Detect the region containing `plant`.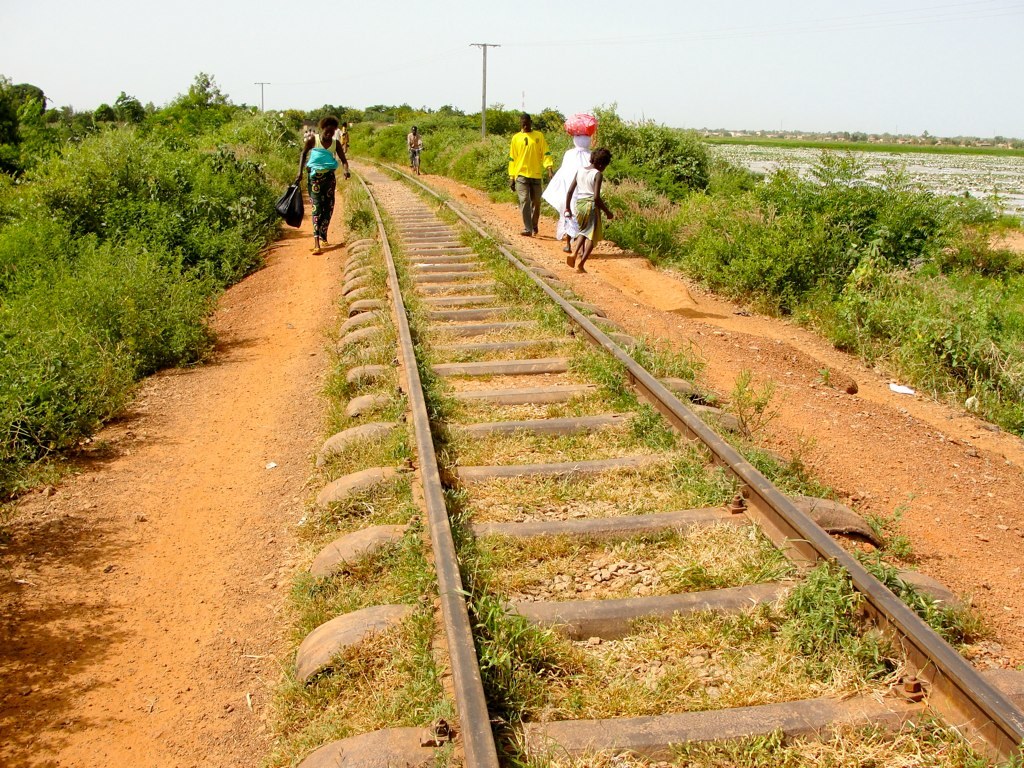
region(941, 721, 1023, 767).
